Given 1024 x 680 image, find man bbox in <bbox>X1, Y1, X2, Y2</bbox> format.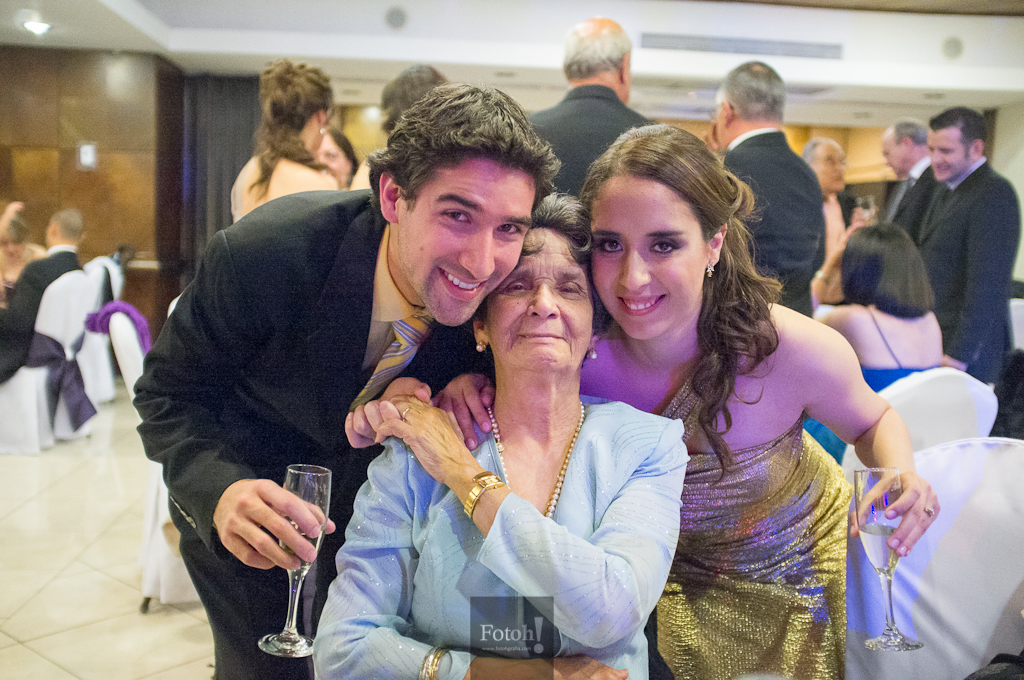
<bbox>713, 58, 828, 316</bbox>.
